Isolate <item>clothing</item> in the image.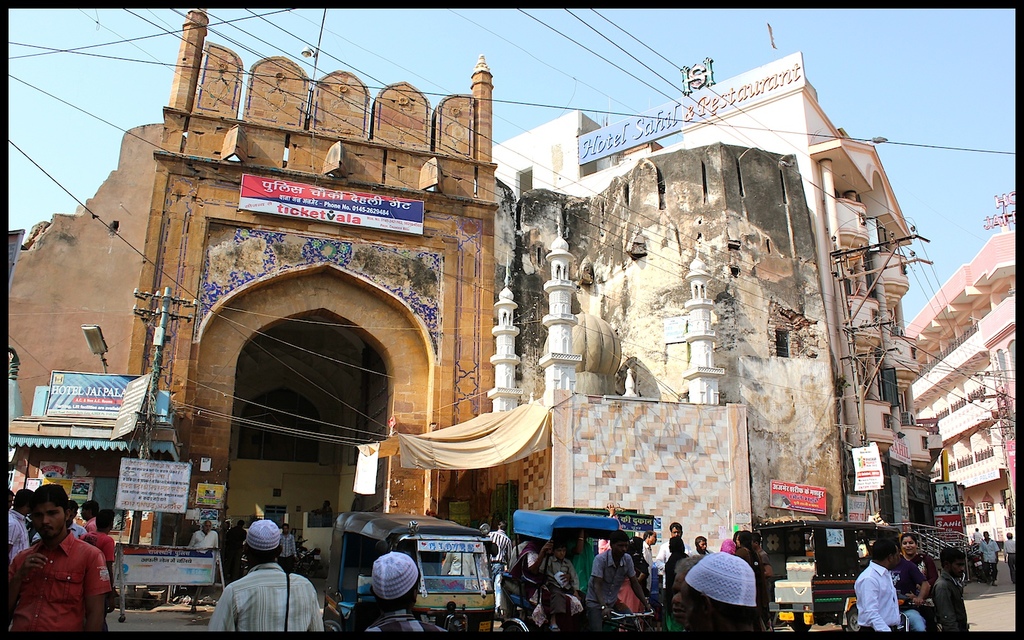
Isolated region: [left=638, top=543, right=652, bottom=570].
